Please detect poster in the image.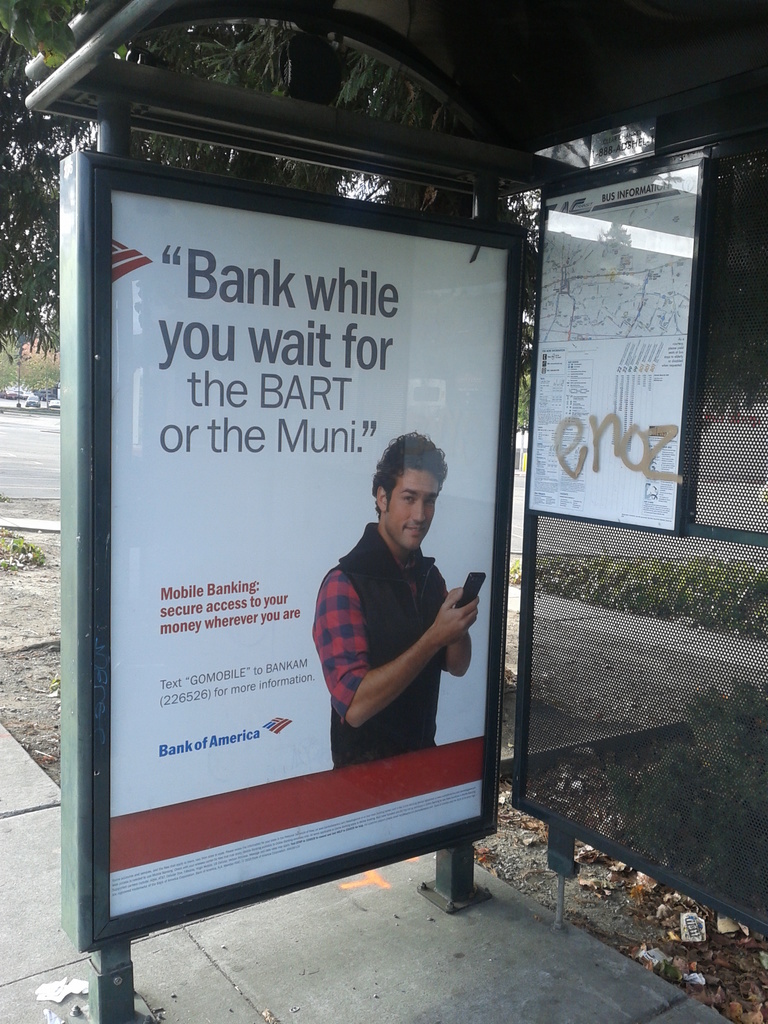
box(110, 192, 509, 920).
